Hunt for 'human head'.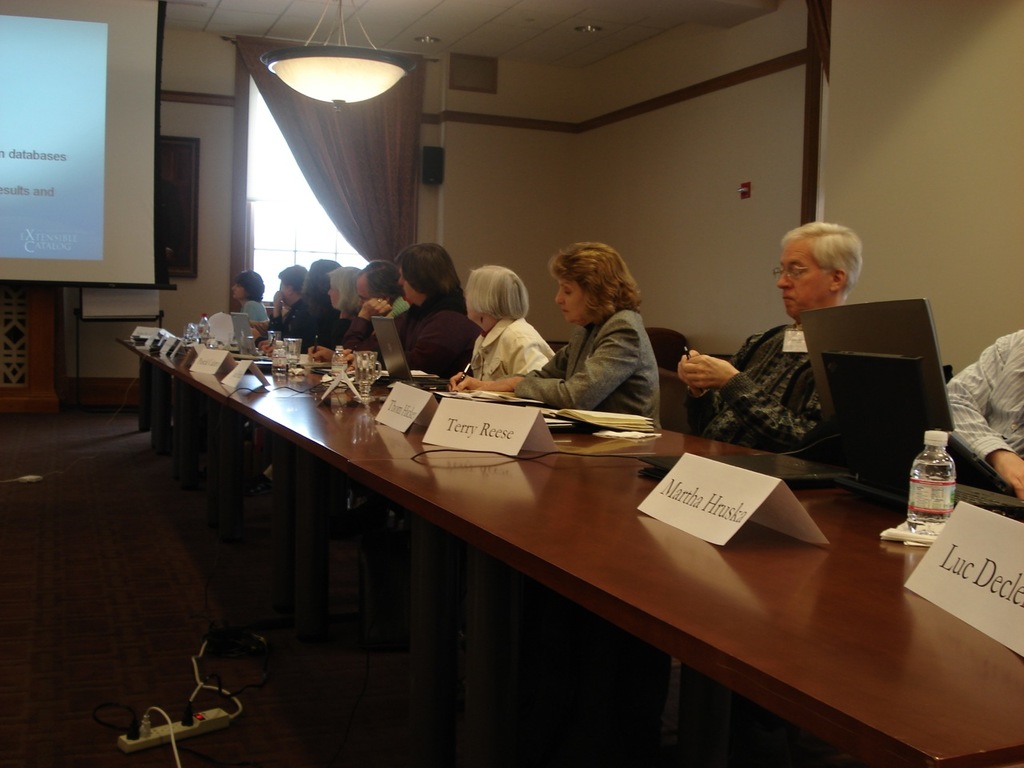
Hunted down at <bbox>775, 211, 878, 311</bbox>.
